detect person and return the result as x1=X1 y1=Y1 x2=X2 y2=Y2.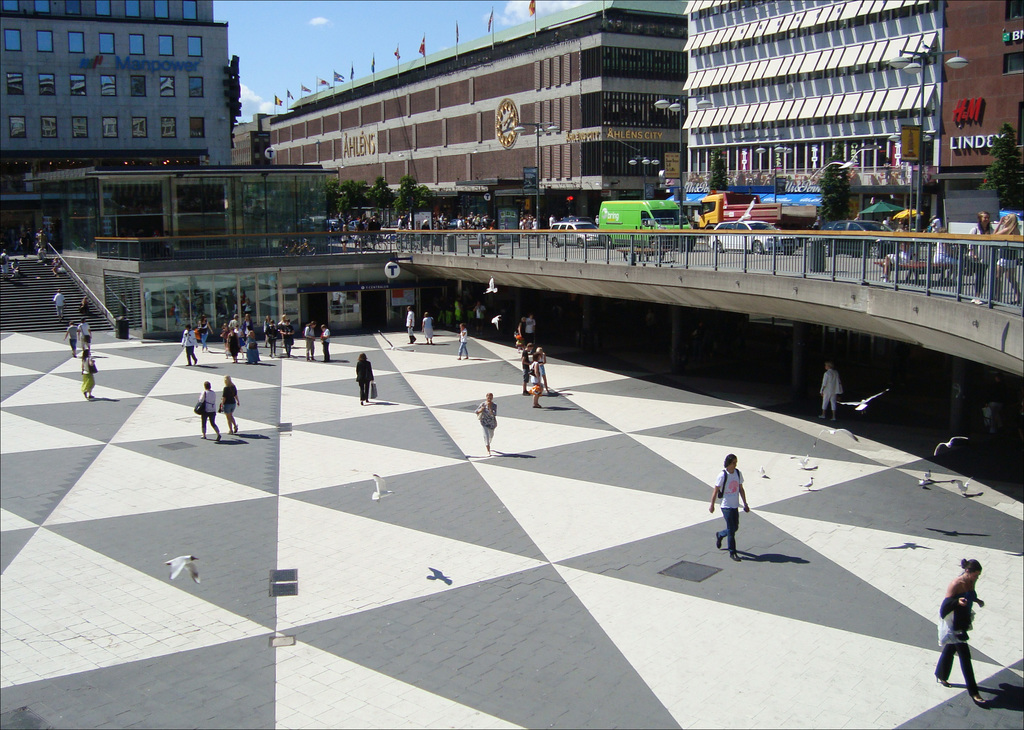
x1=820 y1=364 x2=845 y2=421.
